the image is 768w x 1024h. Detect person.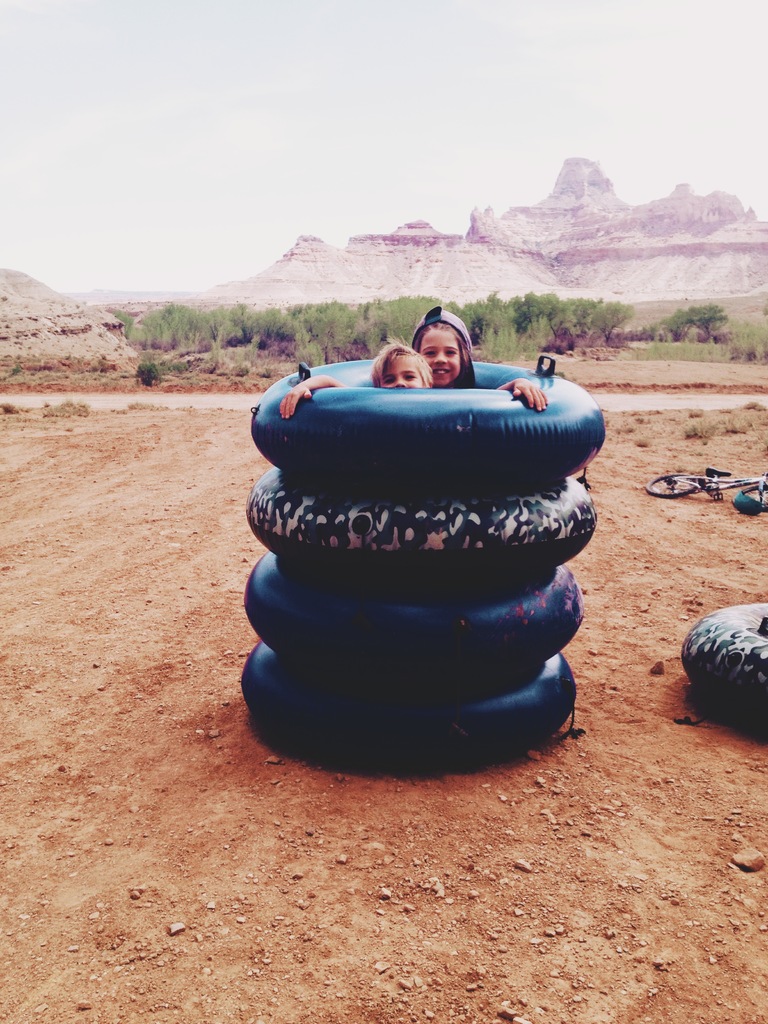
Detection: rect(365, 344, 432, 397).
